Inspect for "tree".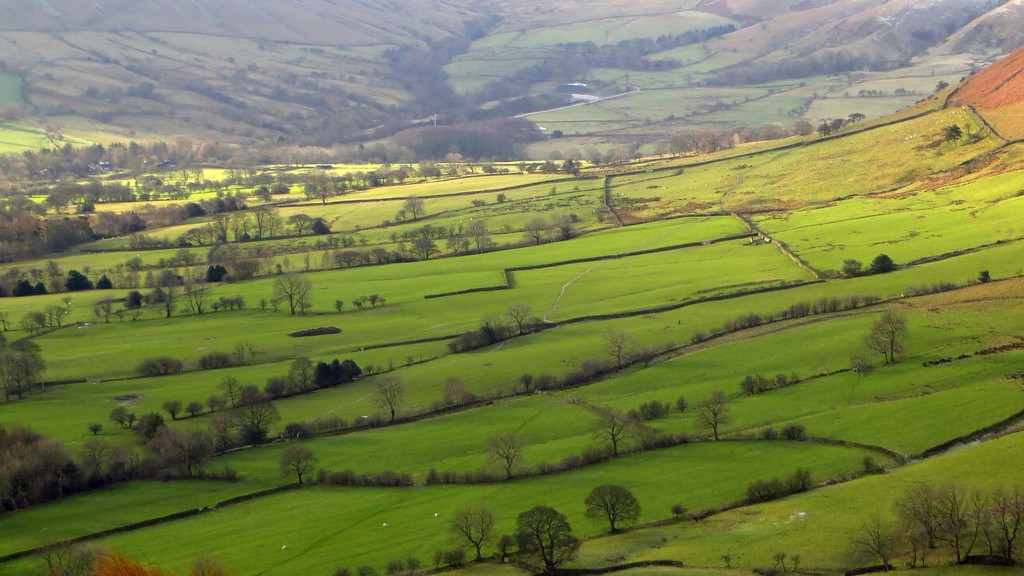
Inspection: 862/305/909/367.
